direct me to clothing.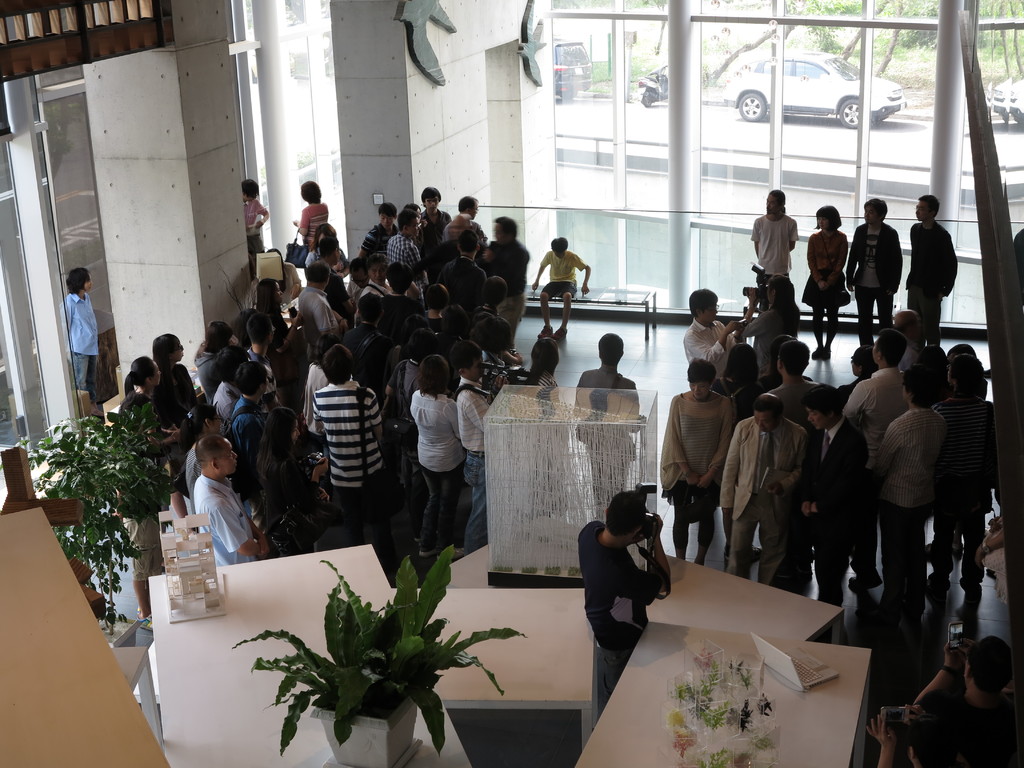
Direction: [left=360, top=335, right=385, bottom=376].
